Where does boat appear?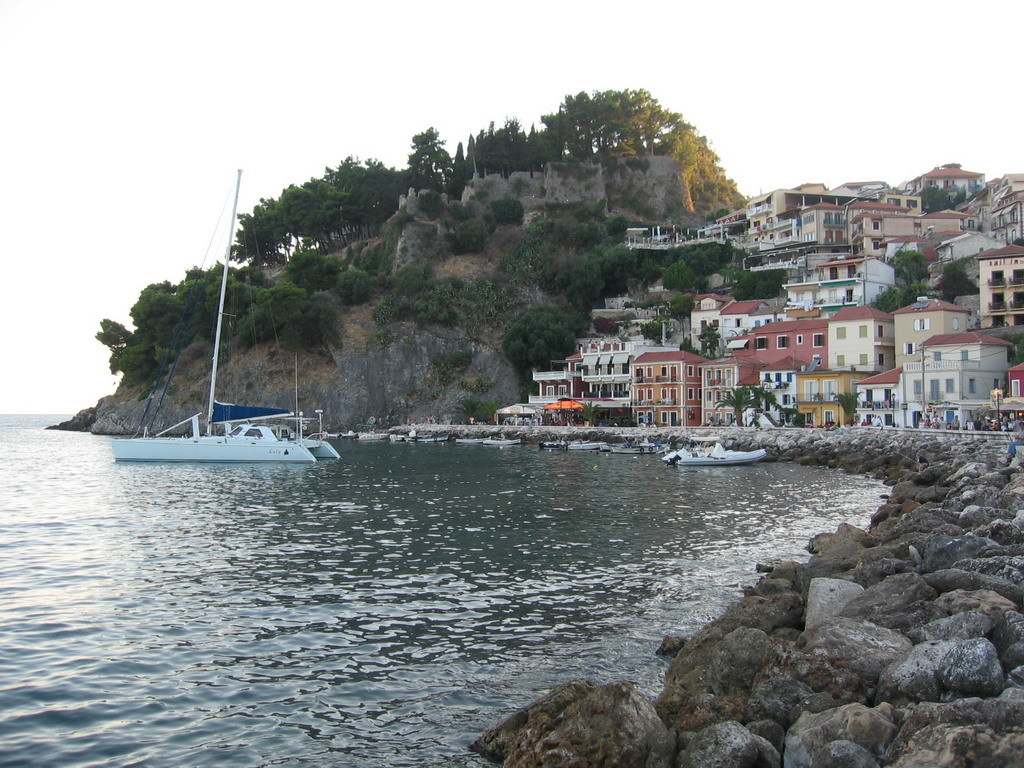
Appears at region(542, 435, 567, 449).
